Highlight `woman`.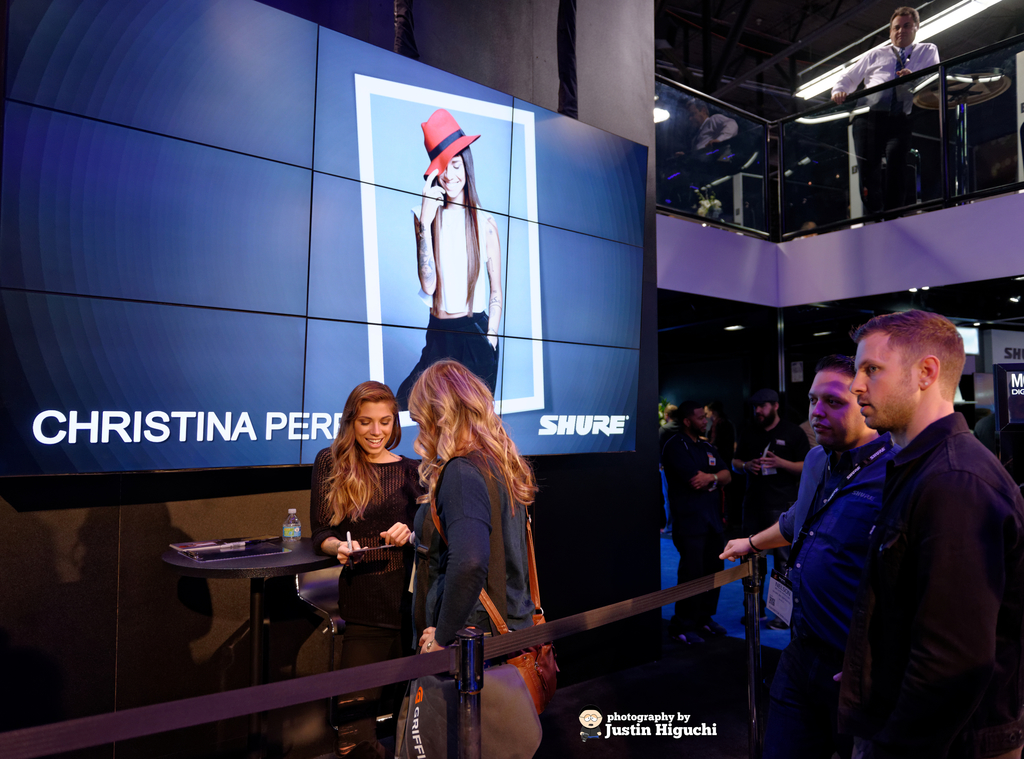
Highlighted region: 301,386,436,582.
